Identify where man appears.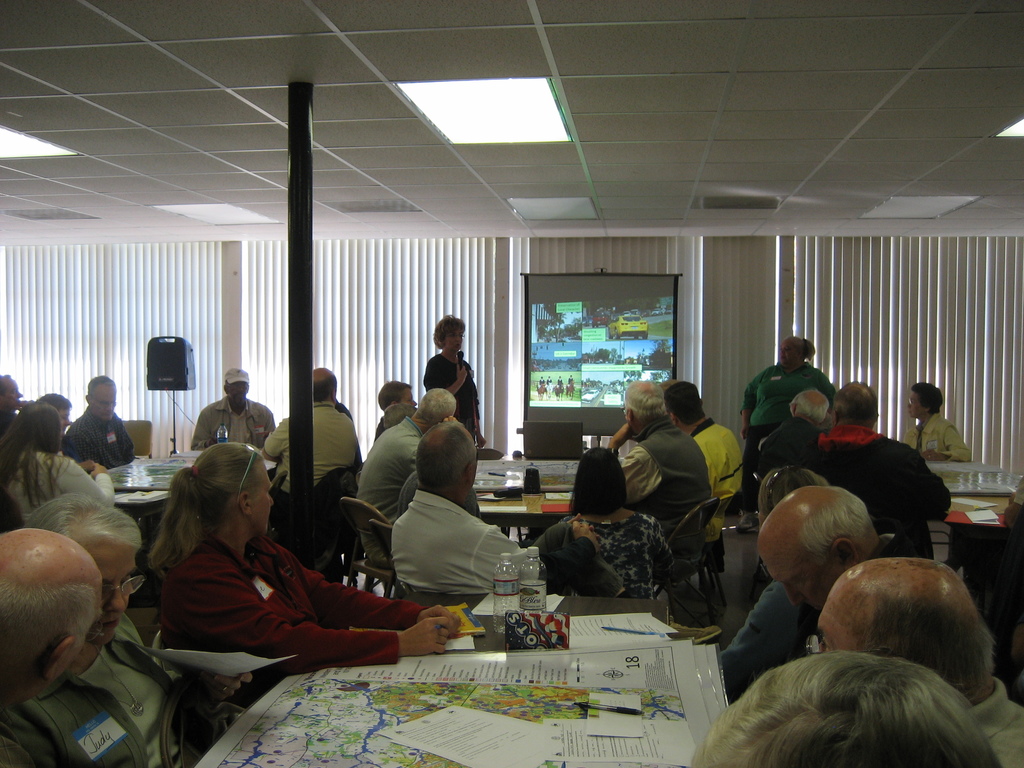
Appears at [410,417,534,579].
